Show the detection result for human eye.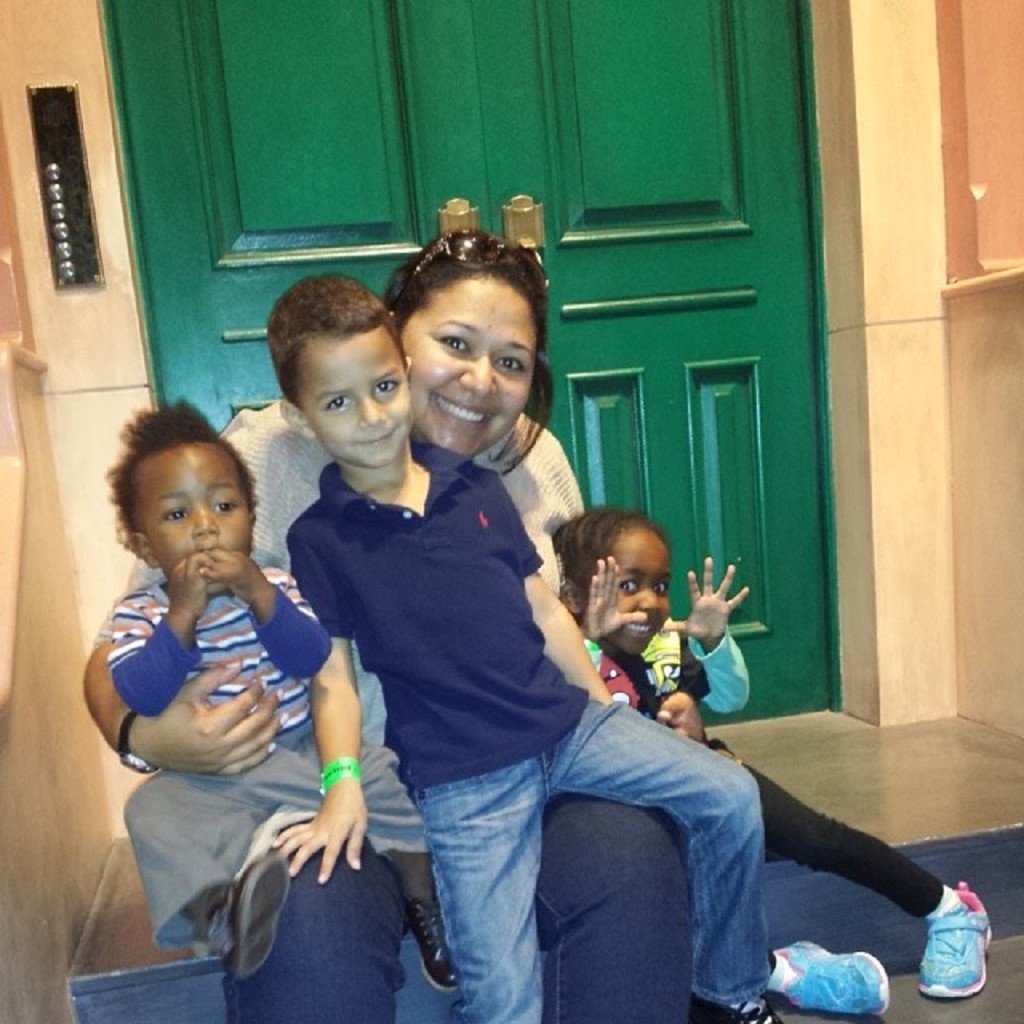
{"x1": 494, "y1": 350, "x2": 526, "y2": 373}.
